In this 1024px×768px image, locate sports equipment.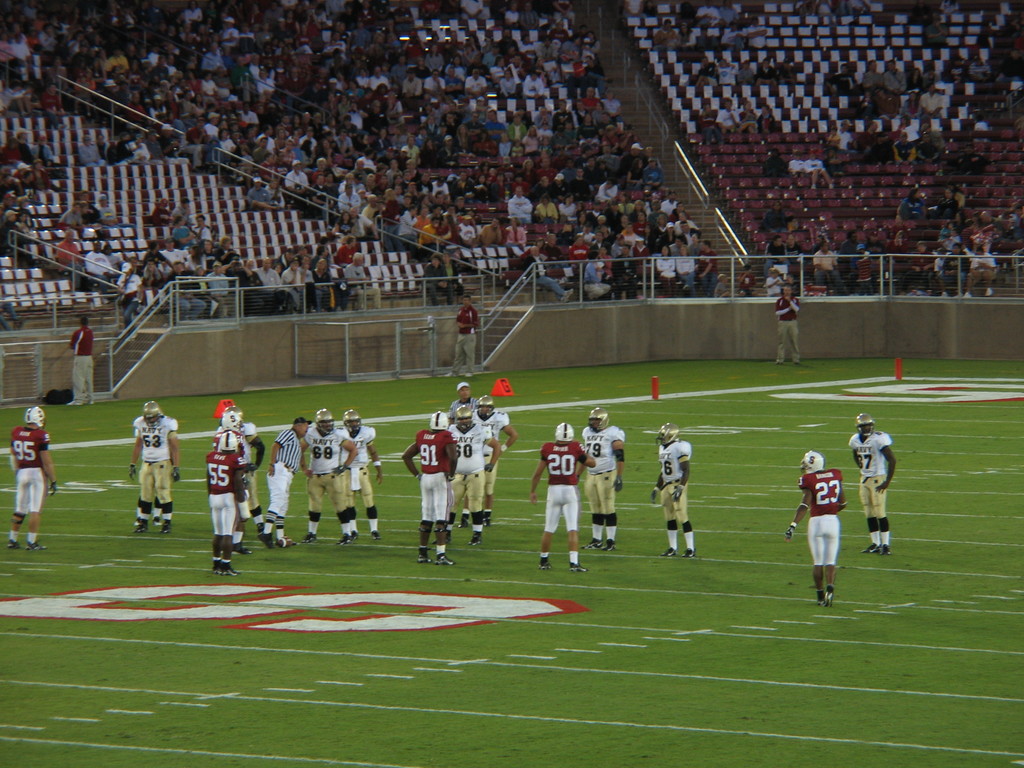
Bounding box: pyautogui.locateOnScreen(217, 429, 241, 456).
